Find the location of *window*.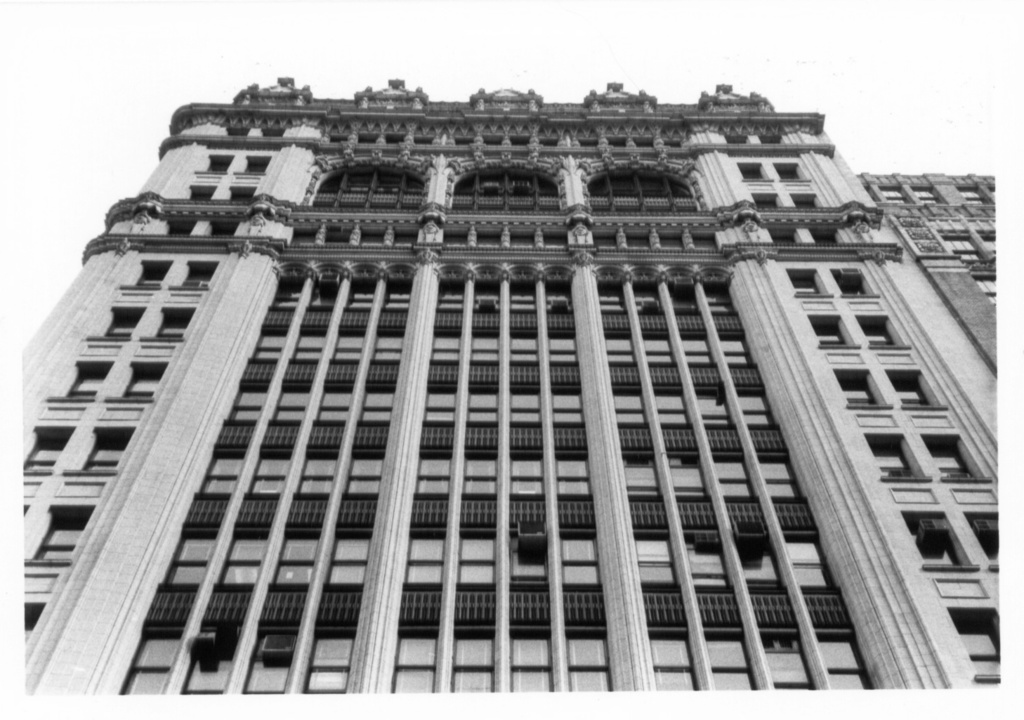
Location: Rect(509, 636, 551, 693).
